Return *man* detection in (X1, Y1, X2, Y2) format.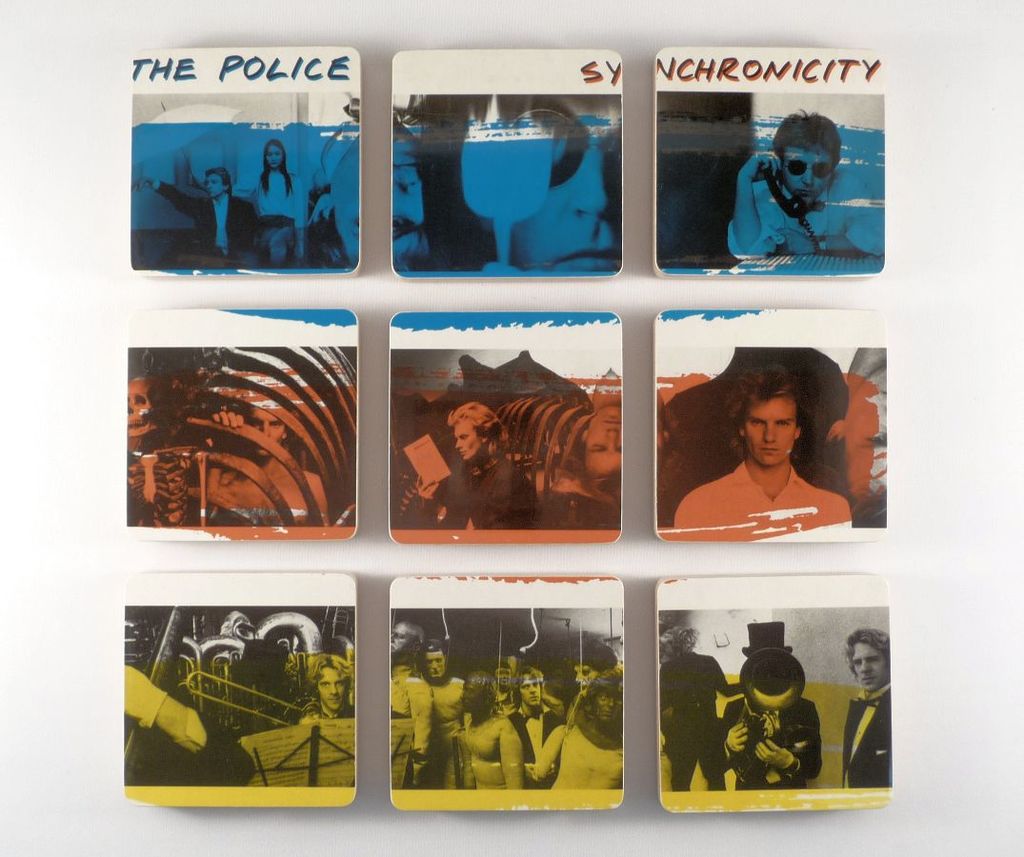
(299, 653, 359, 720).
